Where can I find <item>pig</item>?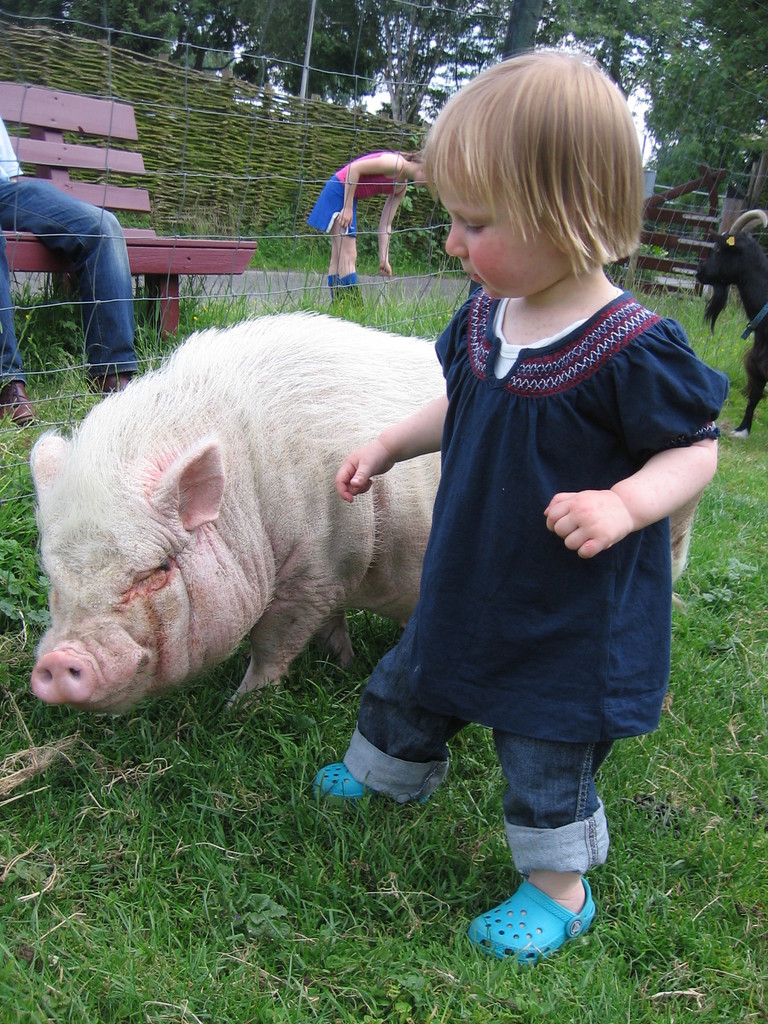
You can find it at [left=33, top=314, right=694, bottom=715].
